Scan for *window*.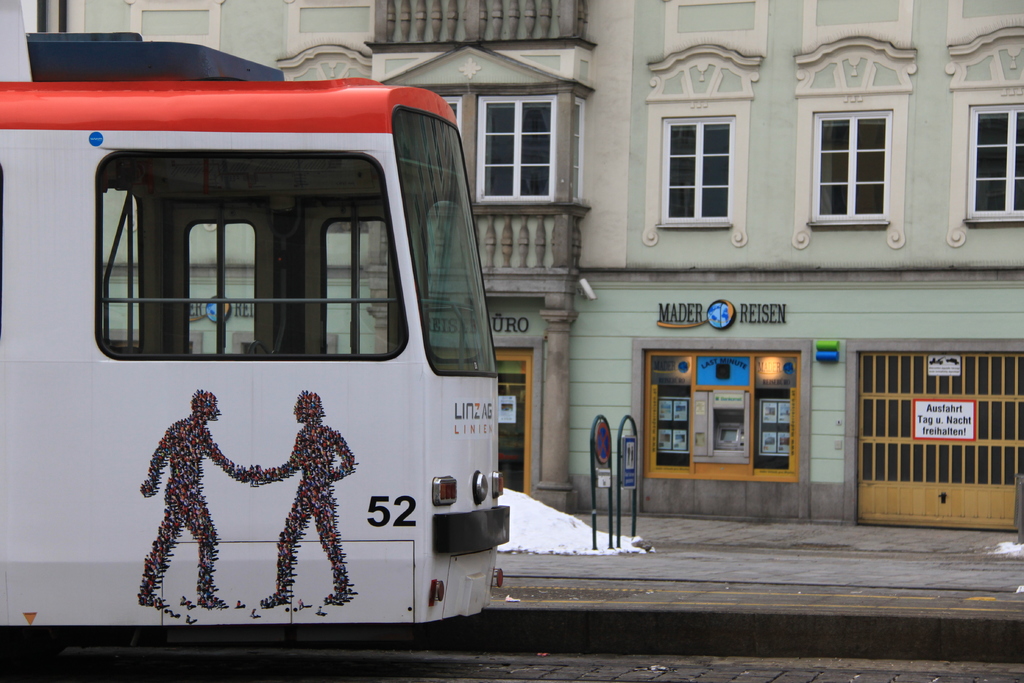
Scan result: bbox=(641, 345, 801, 477).
